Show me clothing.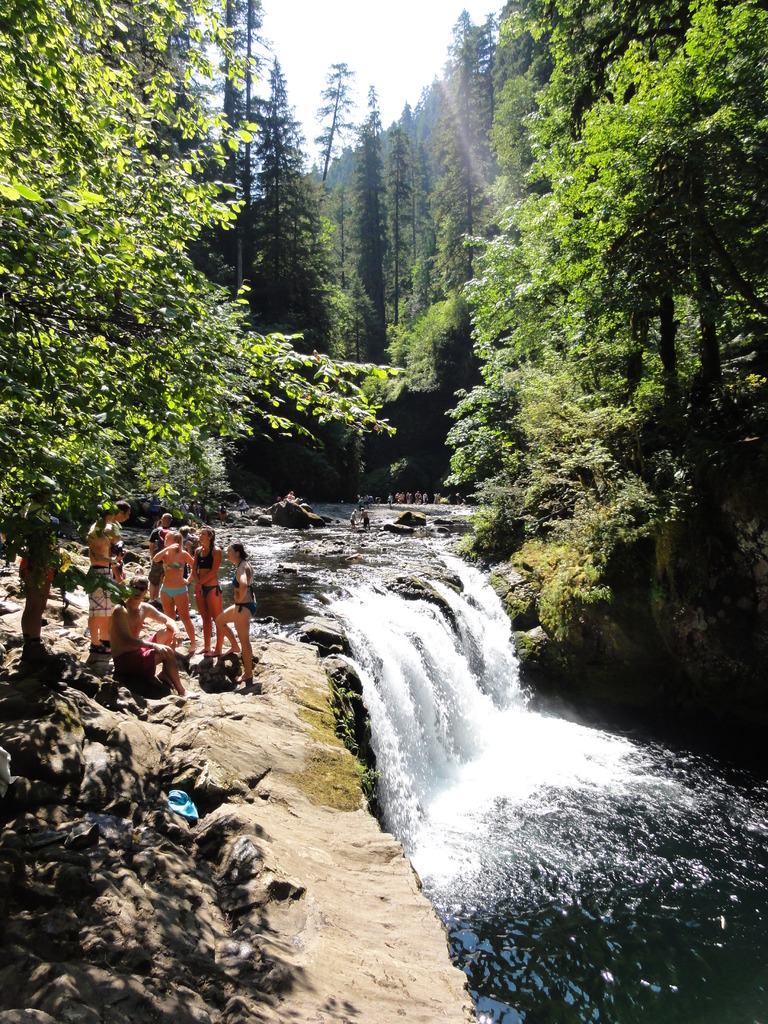
clothing is here: Rect(162, 586, 190, 605).
